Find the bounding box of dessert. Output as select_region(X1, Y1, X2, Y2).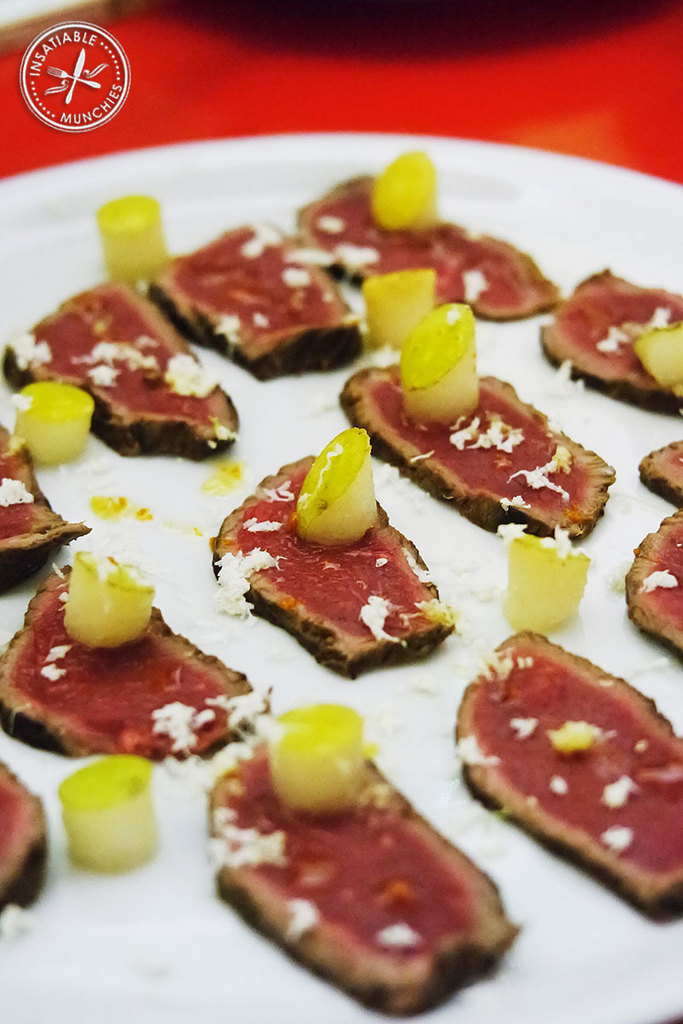
select_region(344, 300, 627, 532).
